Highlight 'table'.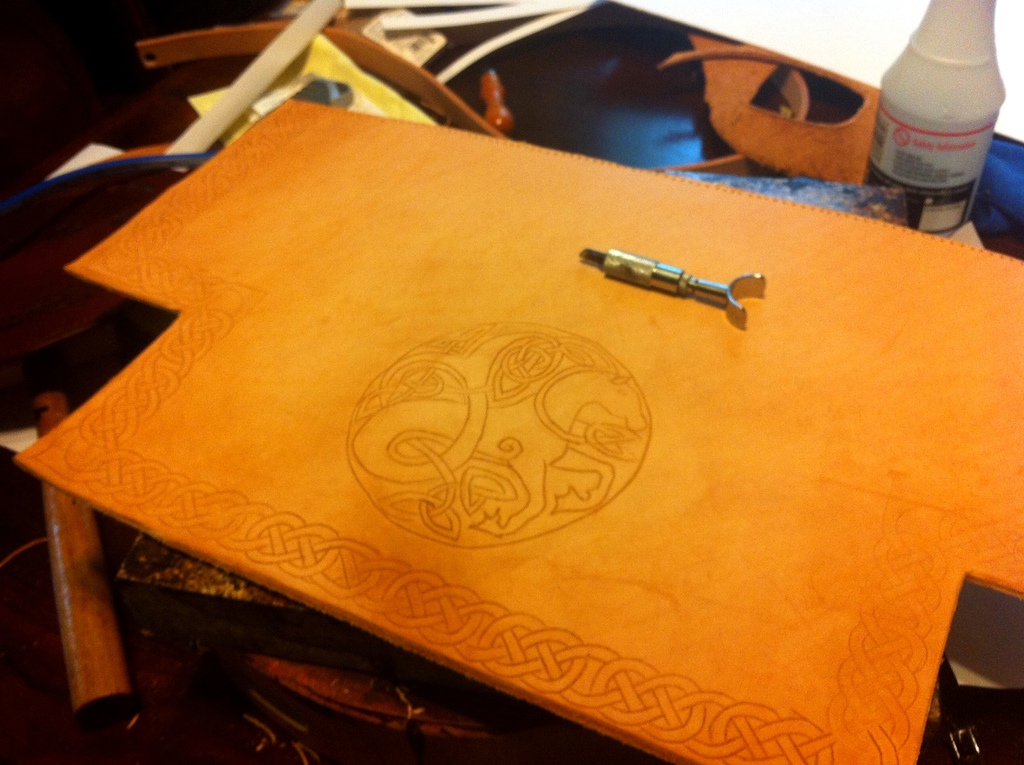
Highlighted region: [12, 38, 986, 764].
